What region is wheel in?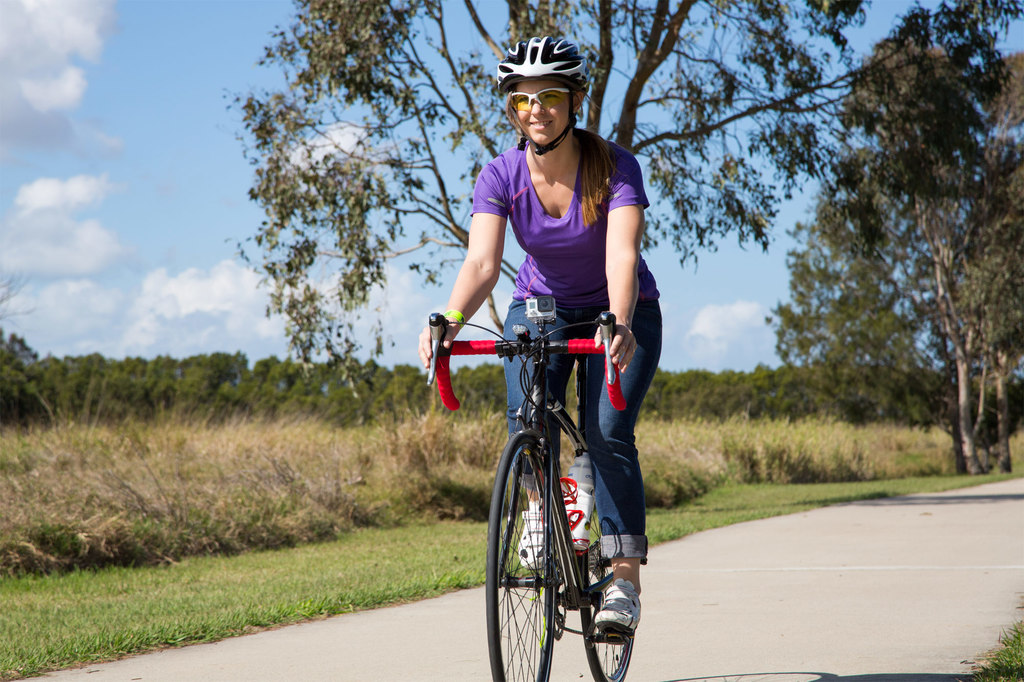
(left=487, top=419, right=625, bottom=667).
